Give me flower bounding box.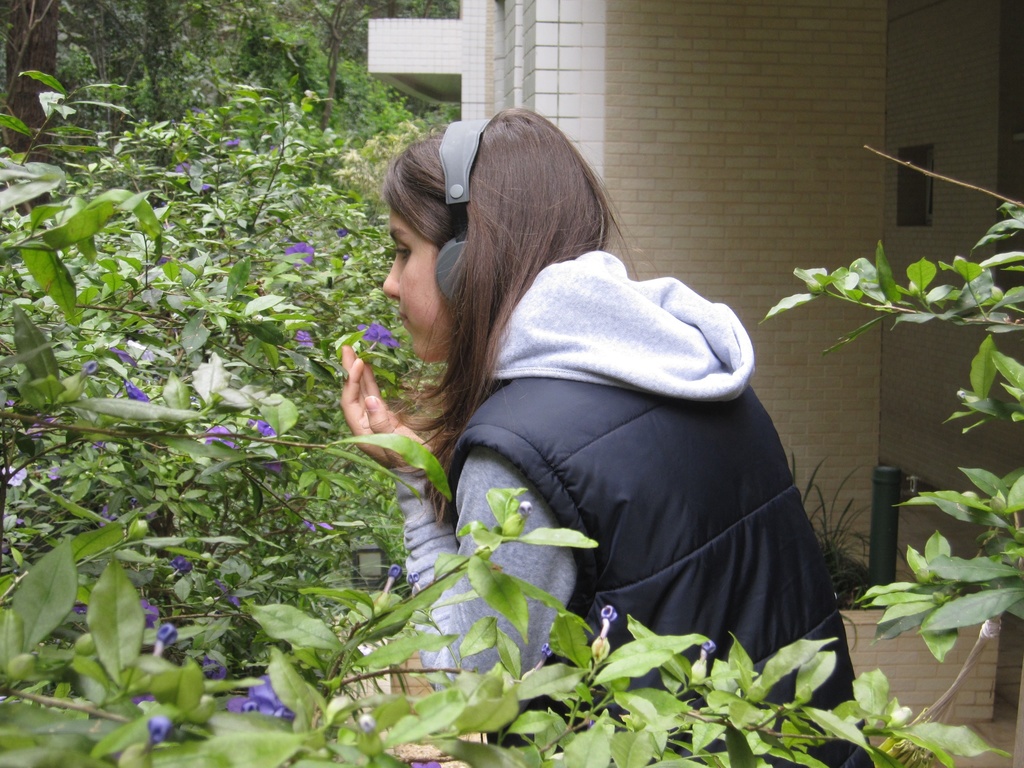
(141,598,156,630).
